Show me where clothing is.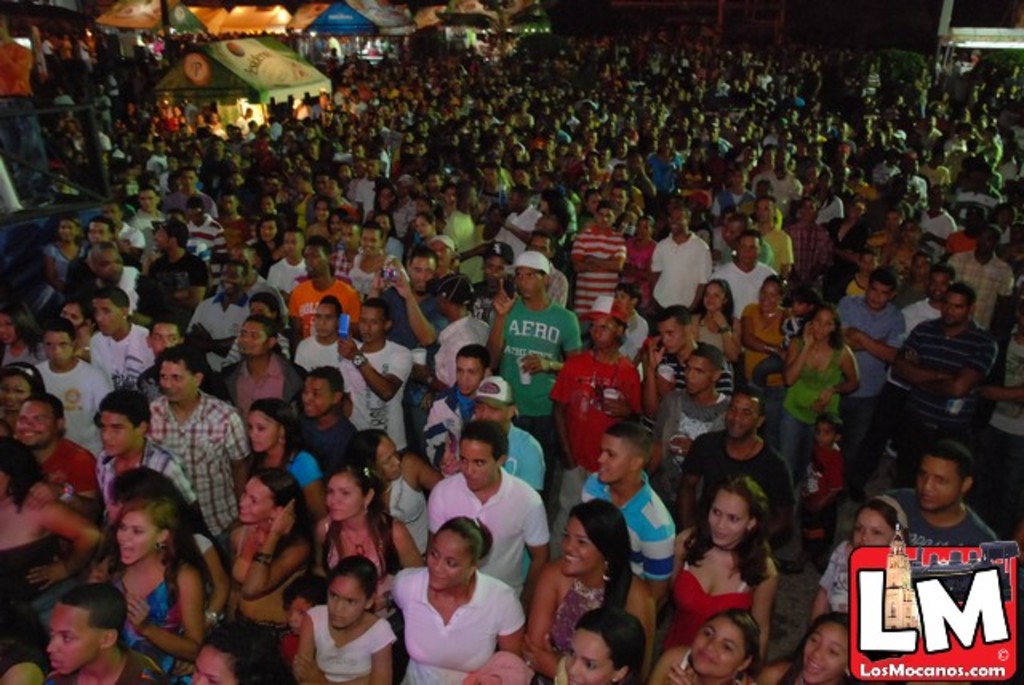
clothing is at BBox(933, 211, 950, 246).
